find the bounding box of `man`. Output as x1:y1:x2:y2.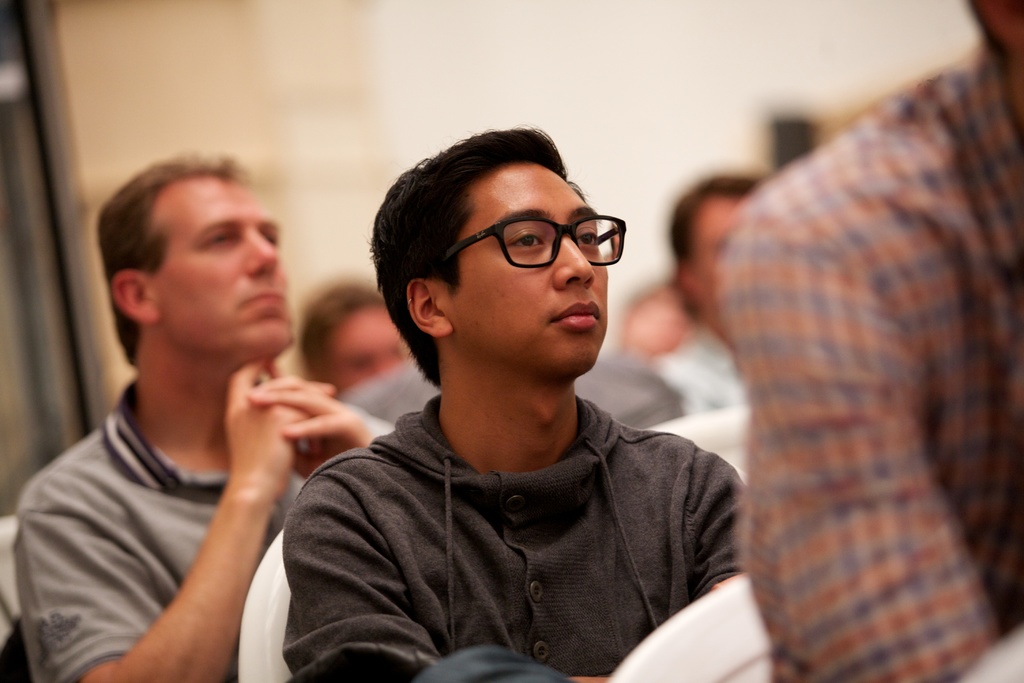
283:267:420:407.
